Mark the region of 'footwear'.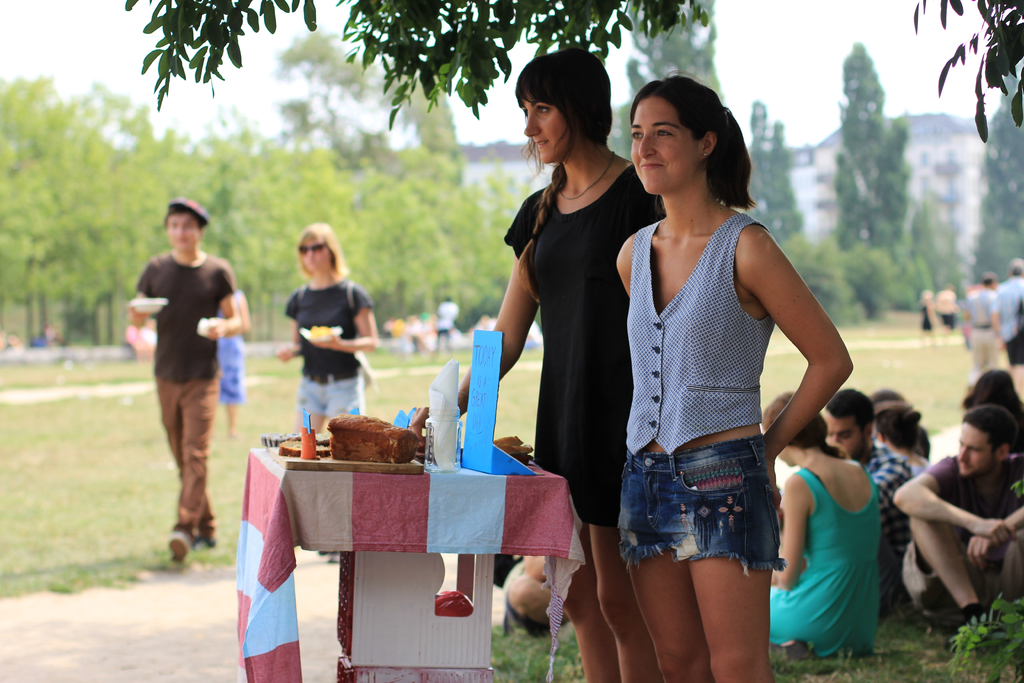
Region: l=167, t=525, r=187, b=562.
